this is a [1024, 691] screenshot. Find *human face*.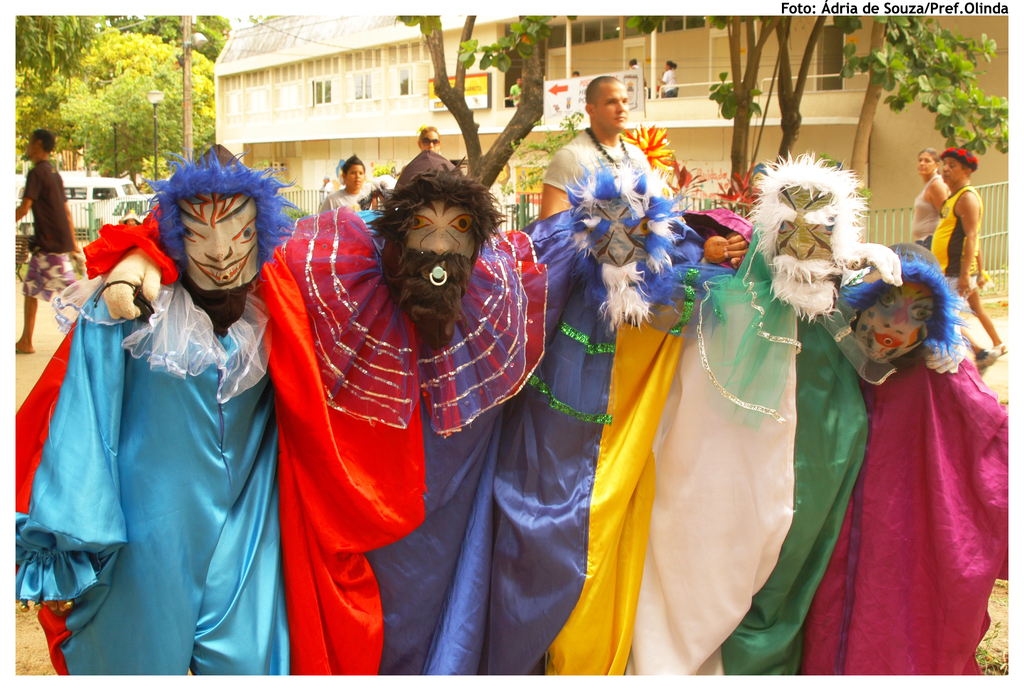
Bounding box: l=346, t=165, r=365, b=187.
